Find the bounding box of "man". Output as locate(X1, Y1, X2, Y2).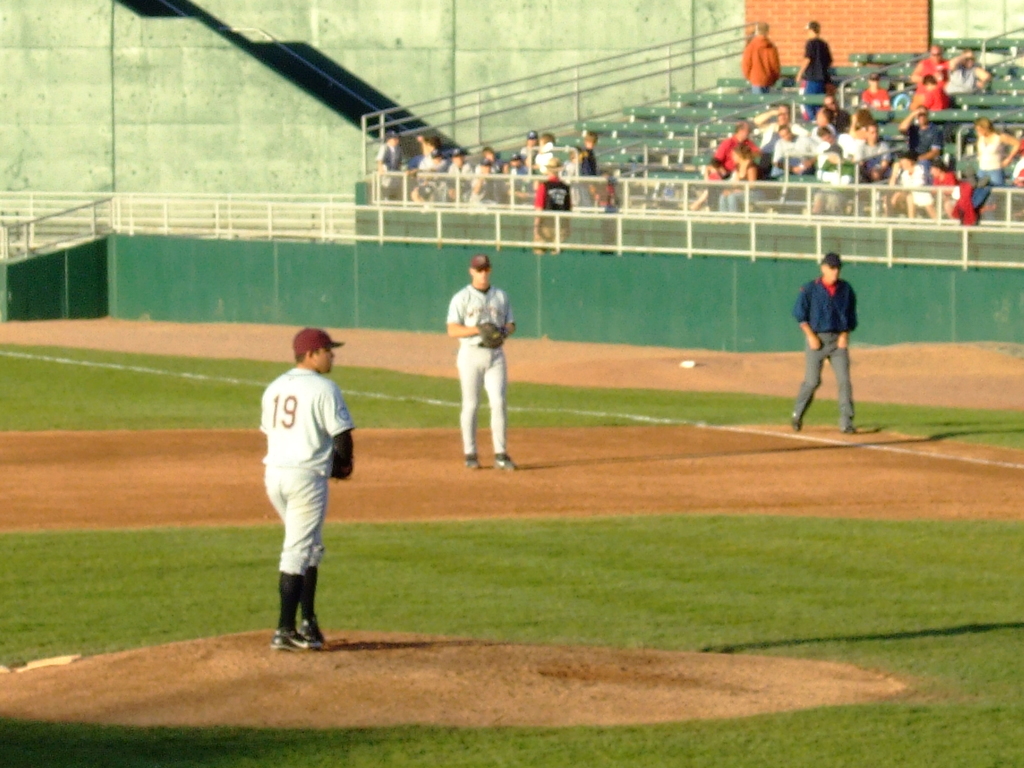
locate(799, 19, 833, 100).
